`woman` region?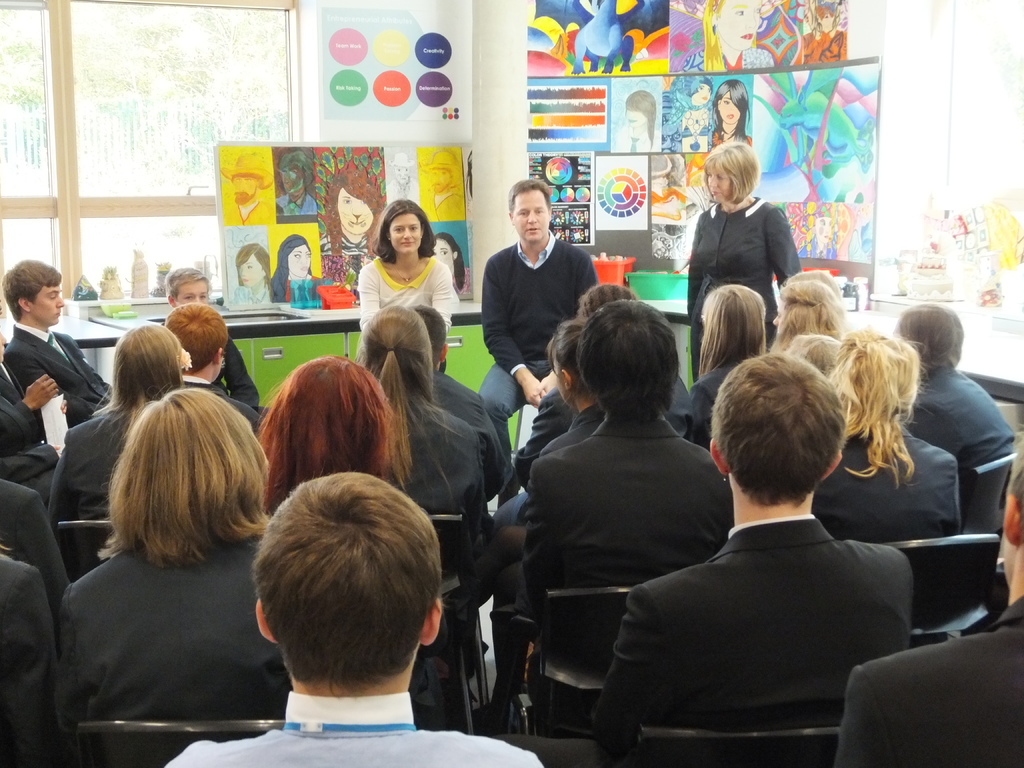
box(678, 145, 804, 351)
